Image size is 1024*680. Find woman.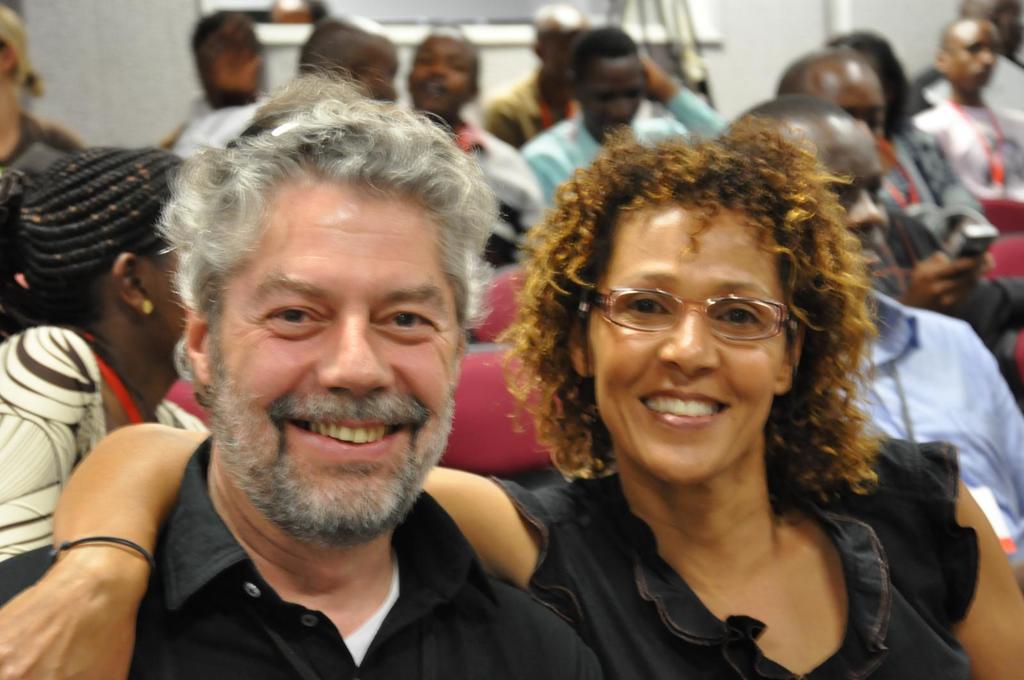
pyautogui.locateOnScreen(0, 113, 1023, 679).
